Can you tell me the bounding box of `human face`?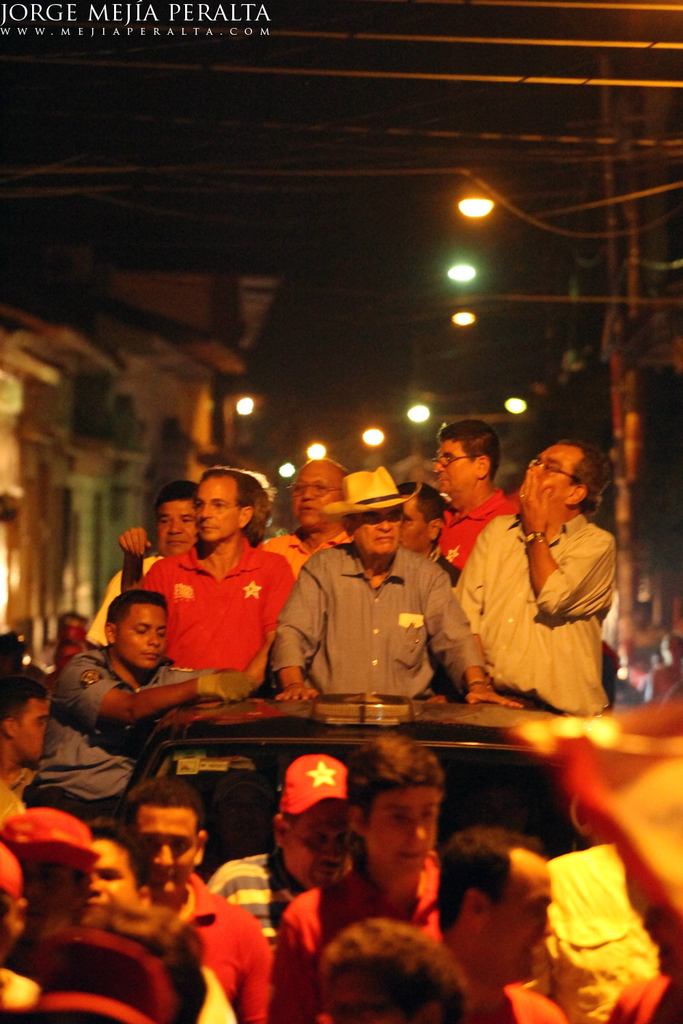
pyautogui.locateOnScreen(285, 806, 351, 890).
